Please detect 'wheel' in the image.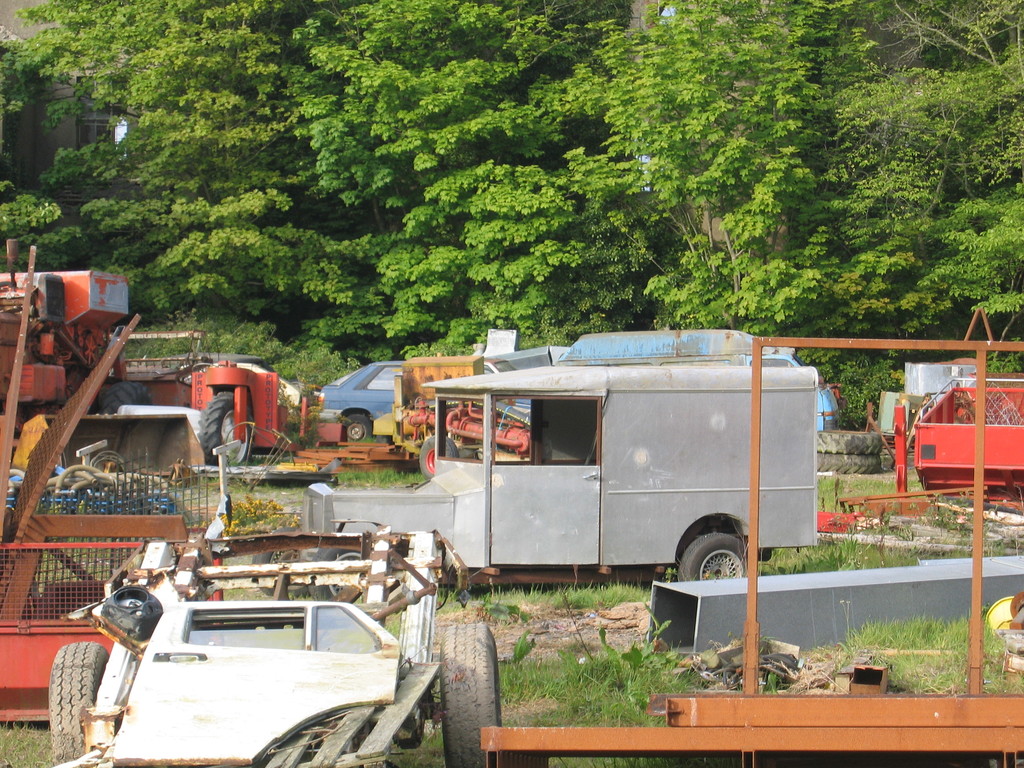
815, 452, 883, 474.
